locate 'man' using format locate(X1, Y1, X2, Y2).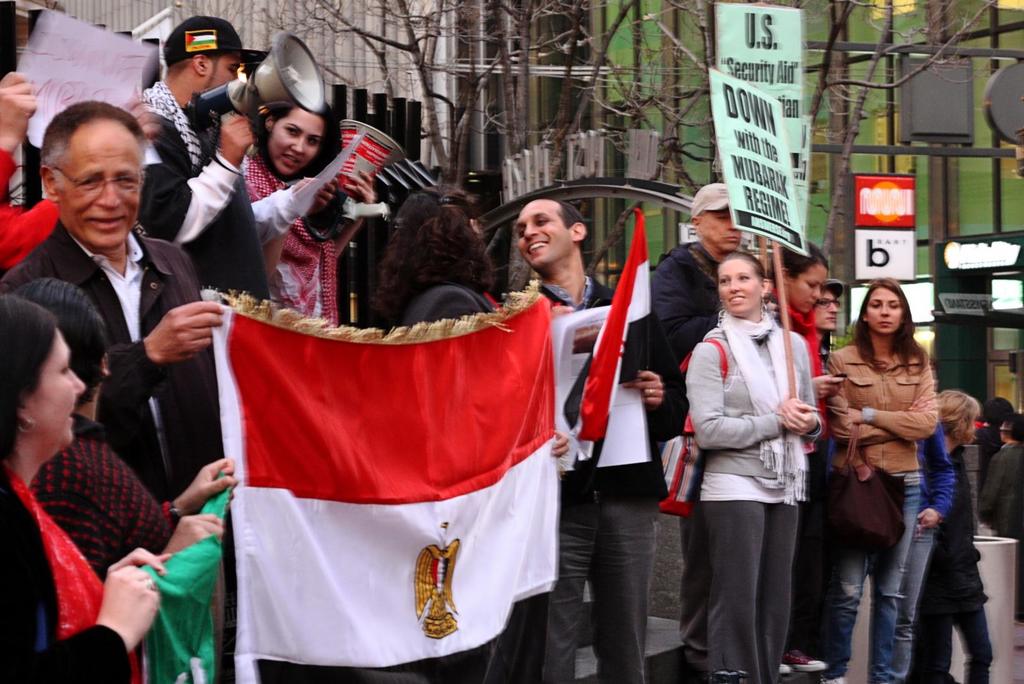
locate(138, 13, 317, 306).
